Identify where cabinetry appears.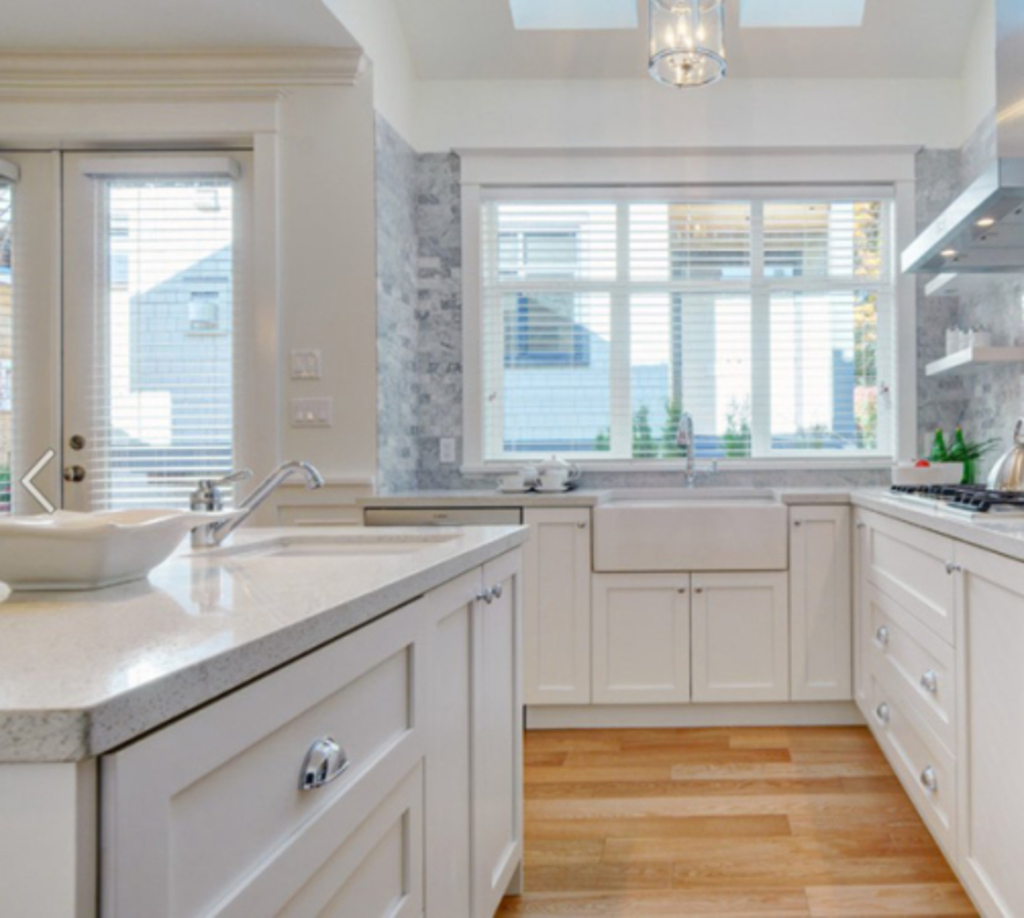
Appears at (100,551,524,916).
